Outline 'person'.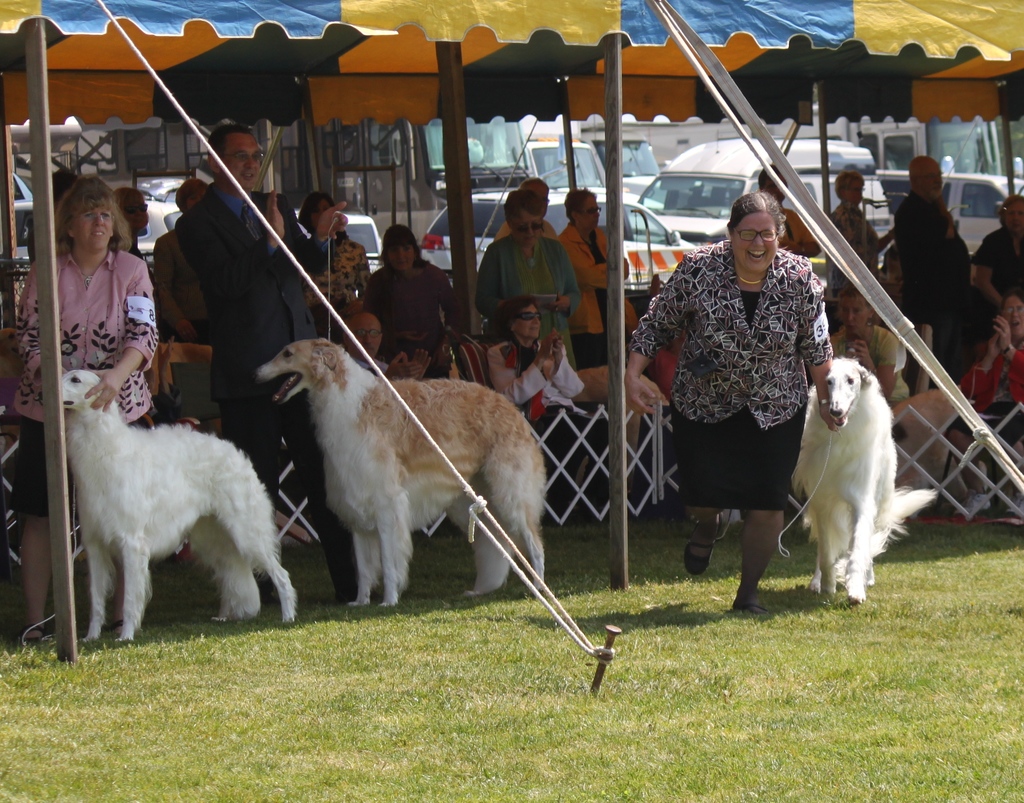
Outline: region(300, 187, 369, 328).
